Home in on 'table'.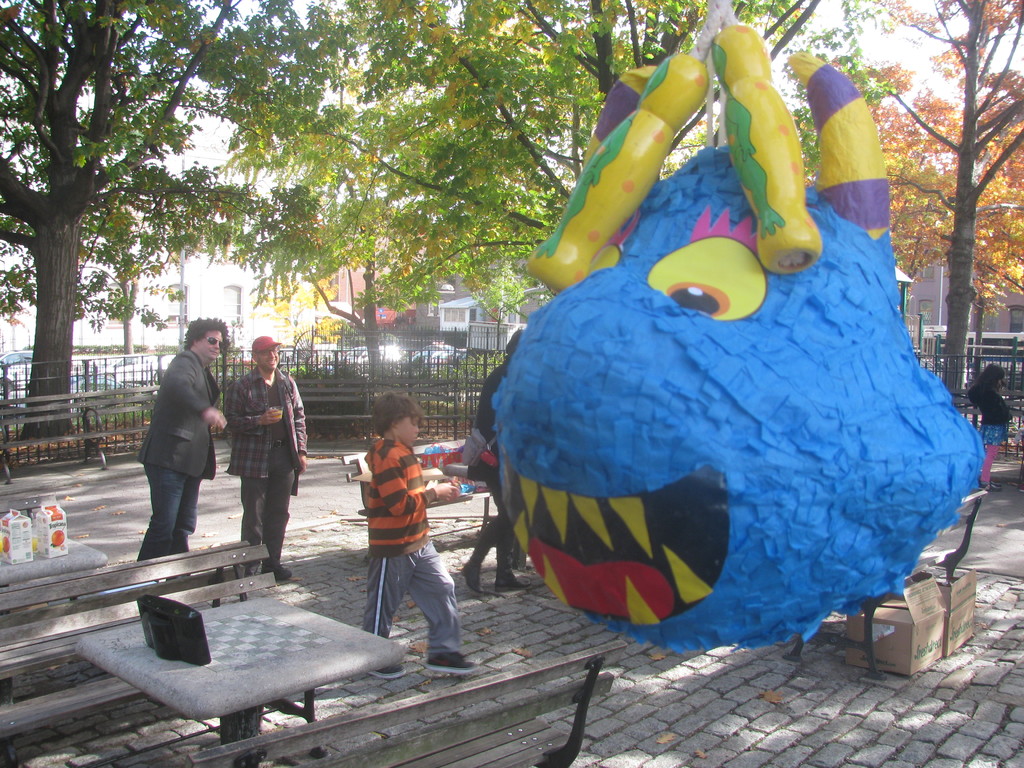
Homed in at <bbox>67, 570, 422, 760</bbox>.
